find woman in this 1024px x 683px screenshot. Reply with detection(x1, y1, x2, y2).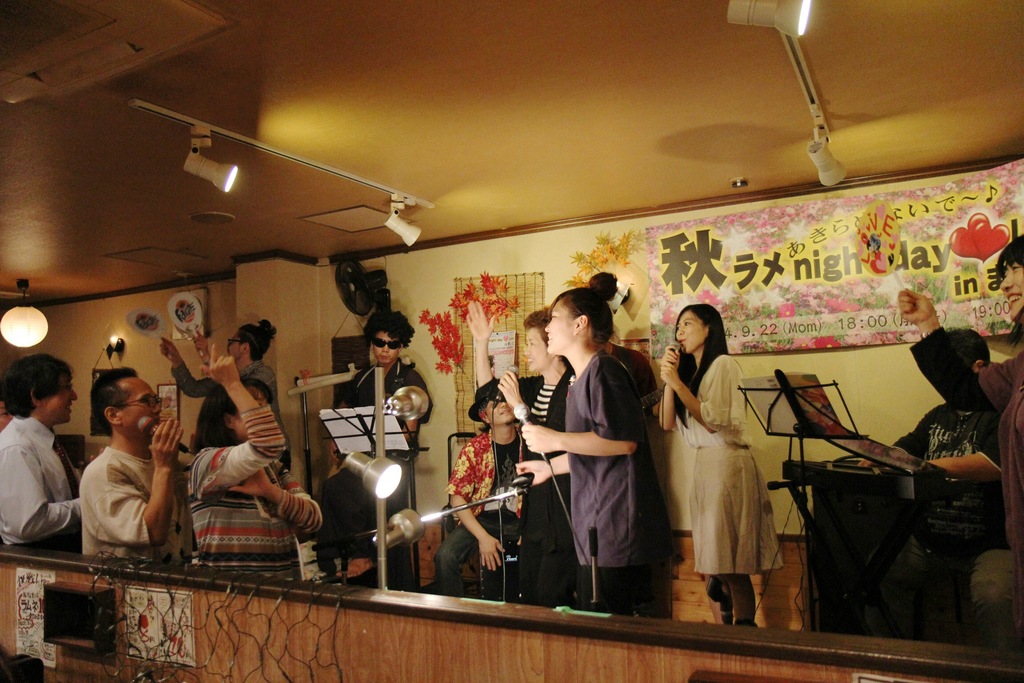
detection(514, 273, 674, 618).
